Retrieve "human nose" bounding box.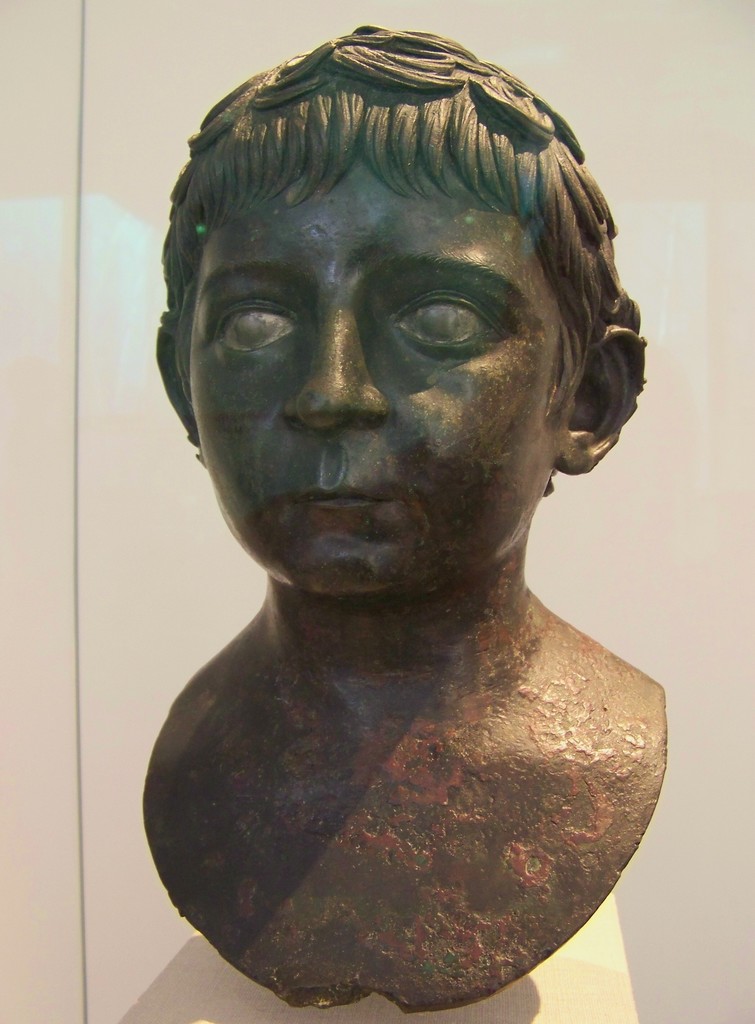
Bounding box: Rect(287, 290, 390, 431).
